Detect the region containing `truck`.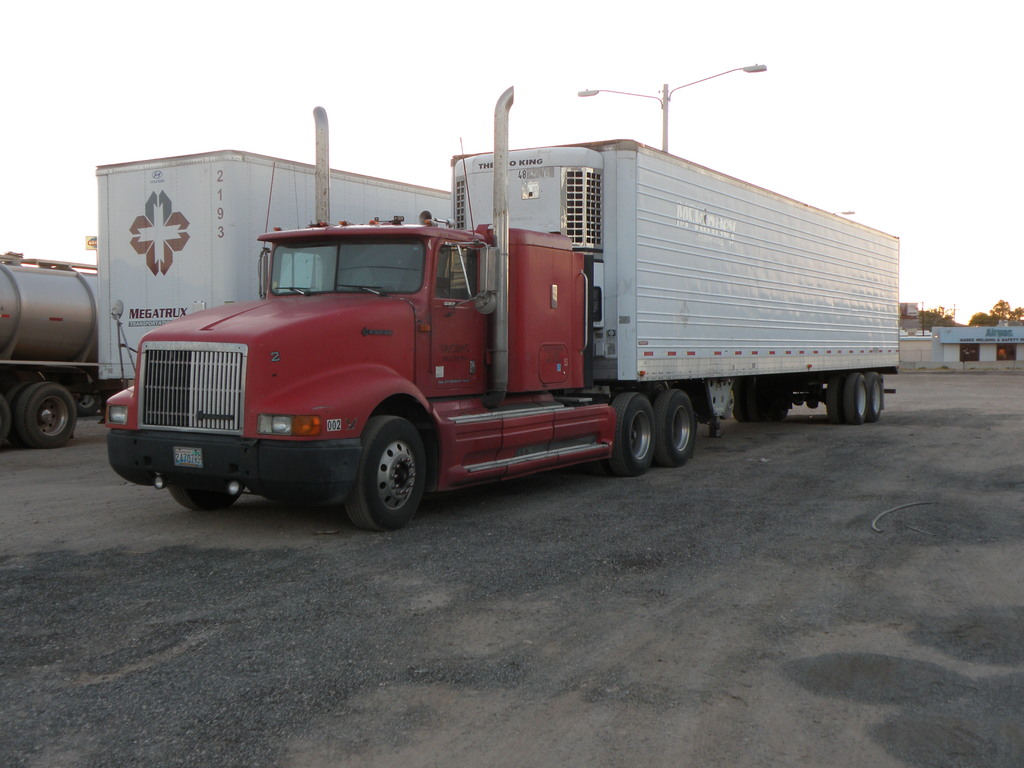
box=[0, 252, 102, 455].
